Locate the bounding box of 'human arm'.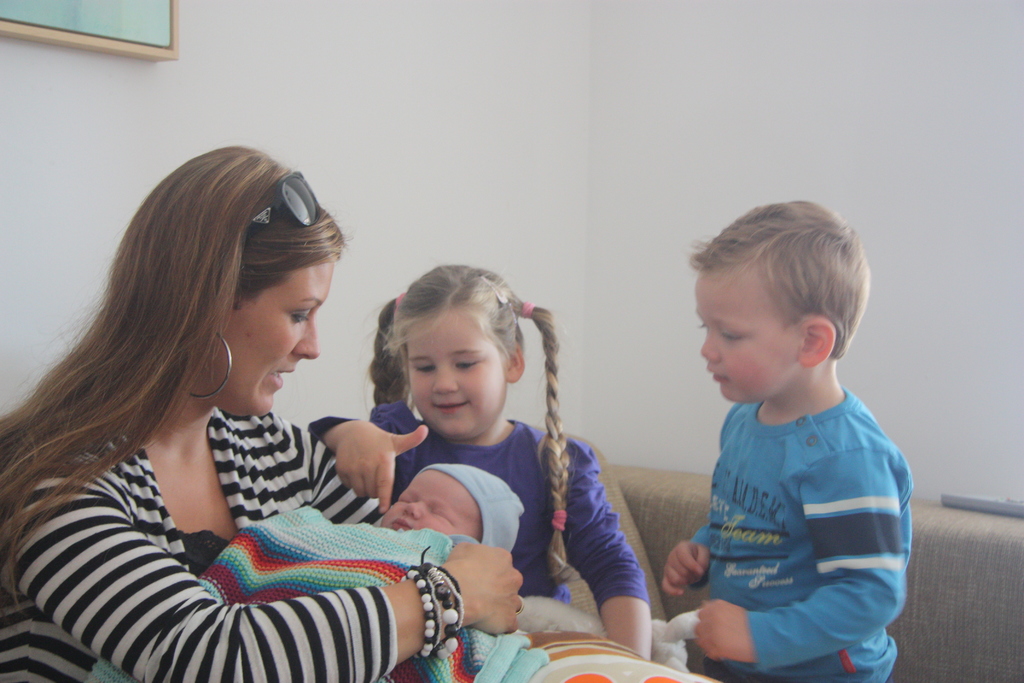
Bounding box: <box>658,502,724,599</box>.
